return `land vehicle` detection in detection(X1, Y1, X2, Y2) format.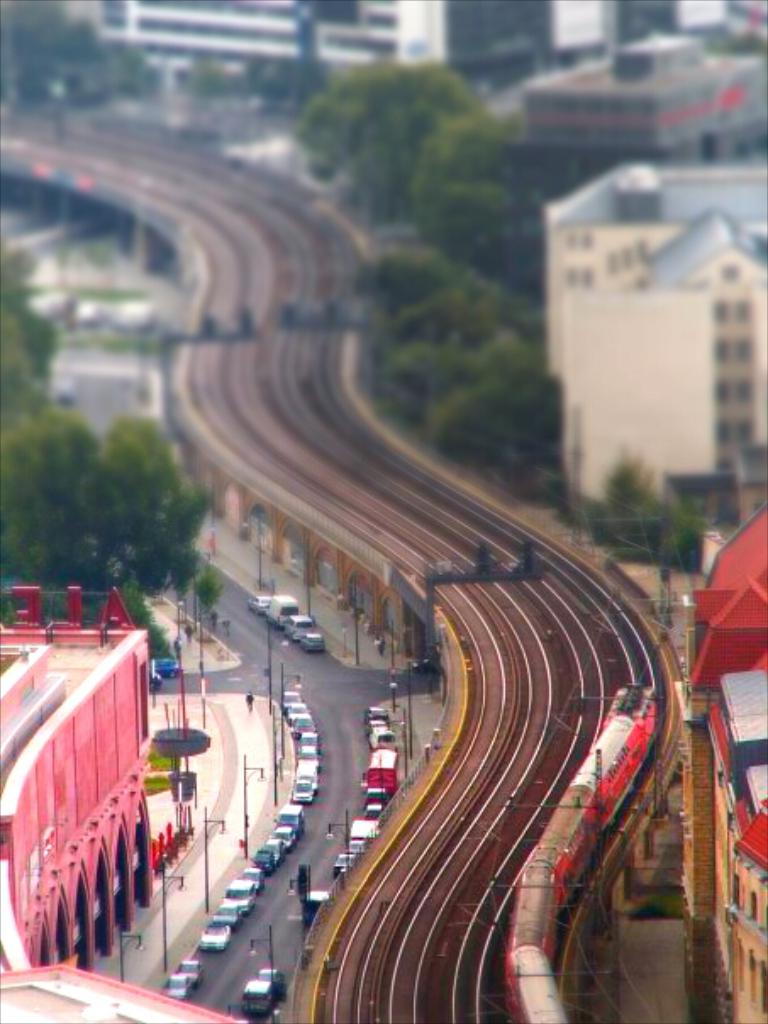
detection(266, 585, 300, 627).
